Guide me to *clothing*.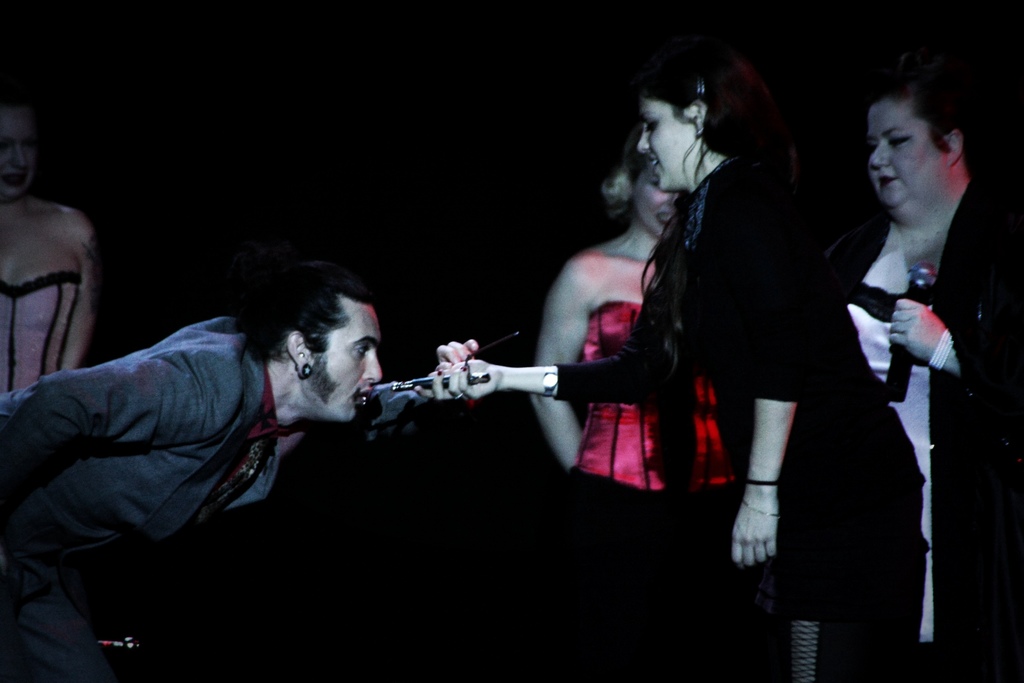
Guidance: (left=1, top=314, right=283, bottom=682).
